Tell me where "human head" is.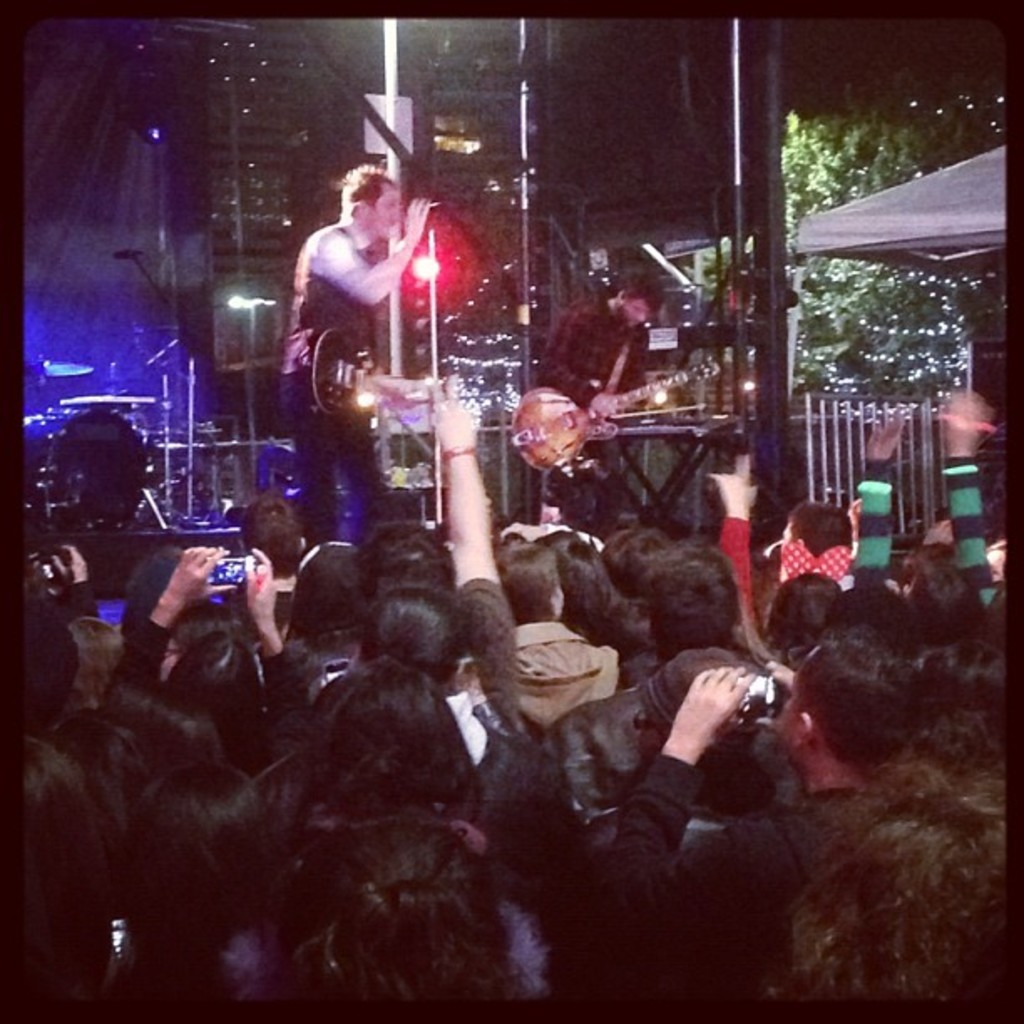
"human head" is at region(338, 161, 412, 246).
